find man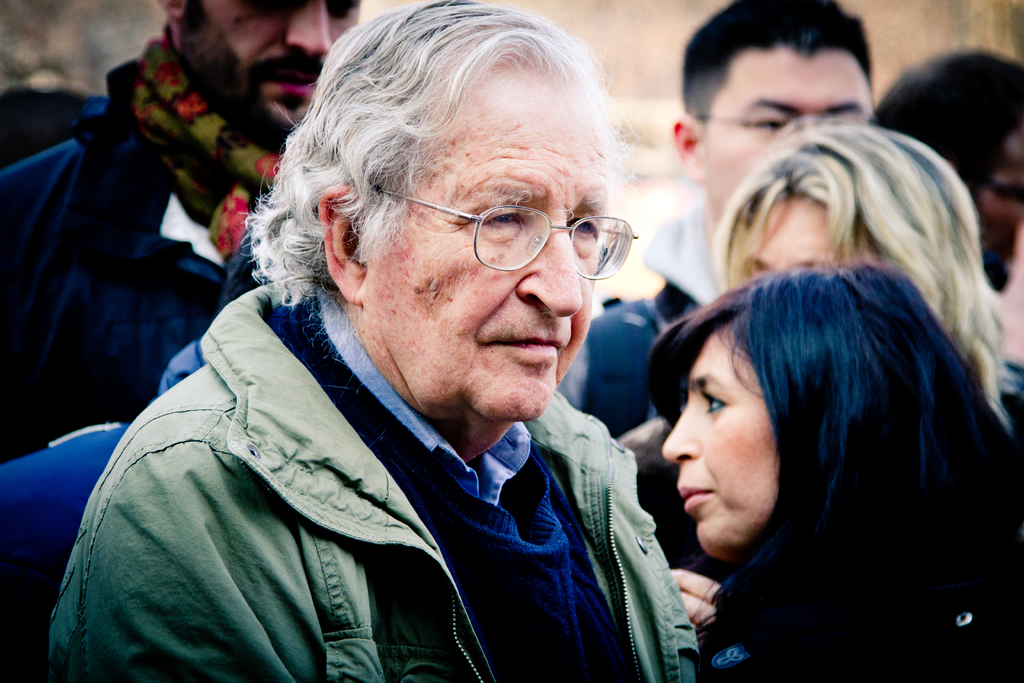
{"left": 556, "top": 0, "right": 876, "bottom": 441}
